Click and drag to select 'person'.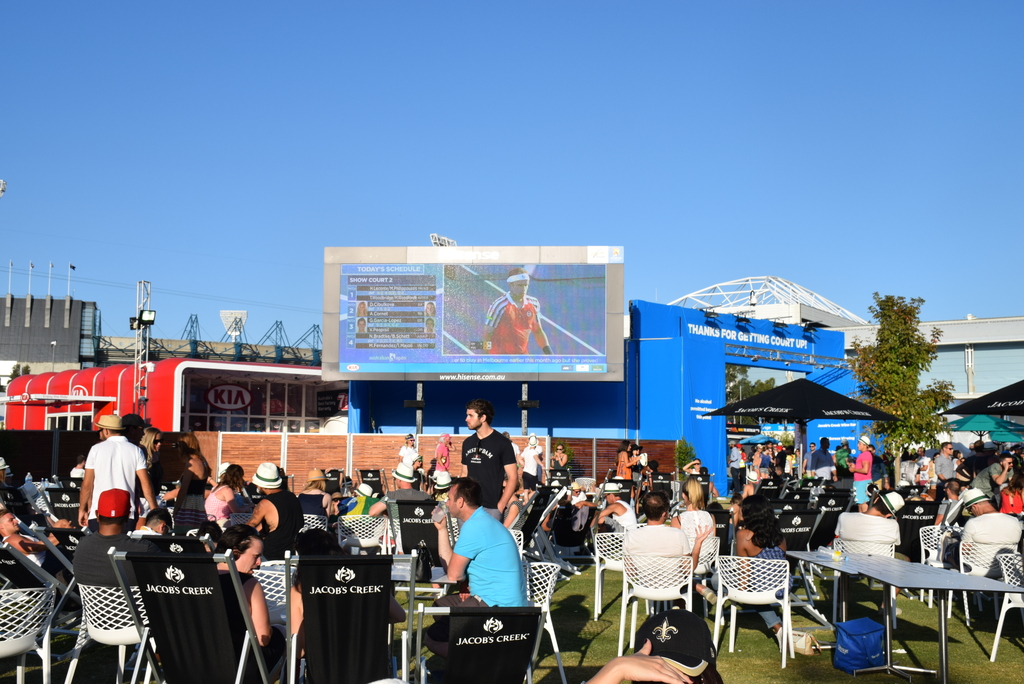
Selection: locate(431, 431, 454, 491).
